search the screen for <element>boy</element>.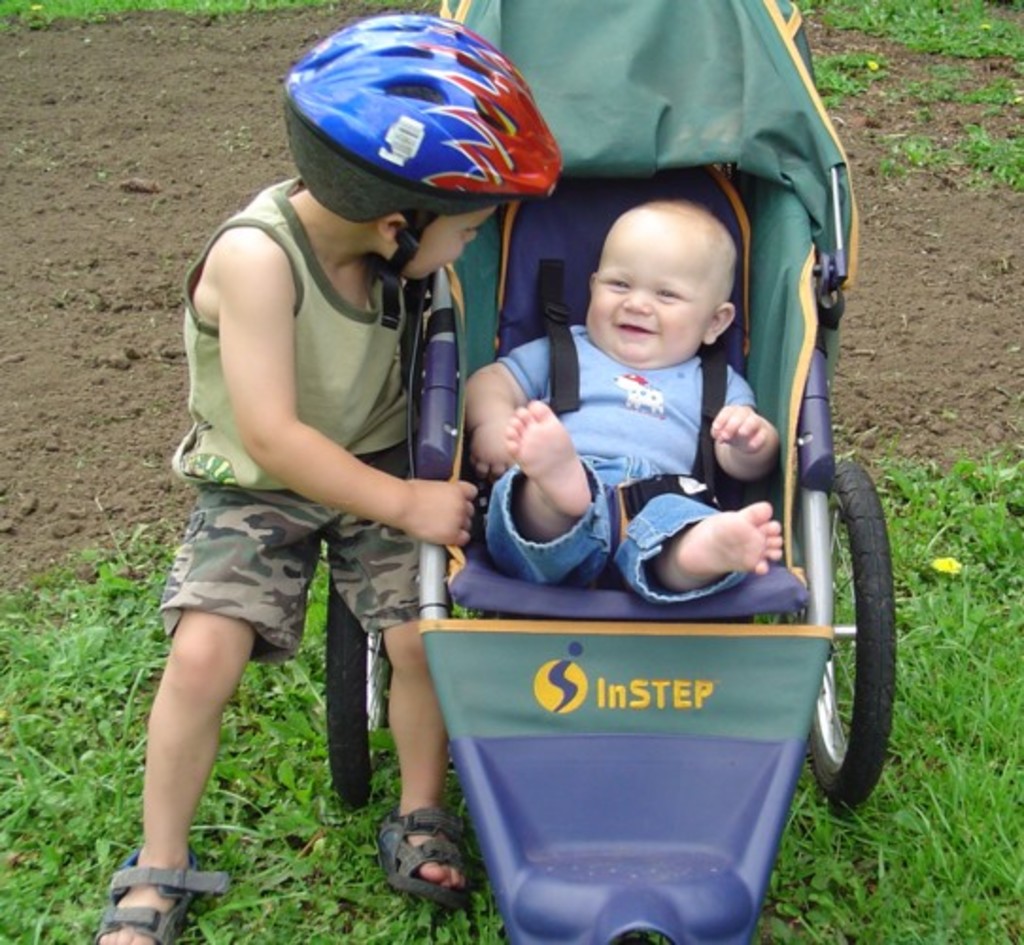
Found at [474, 198, 782, 590].
